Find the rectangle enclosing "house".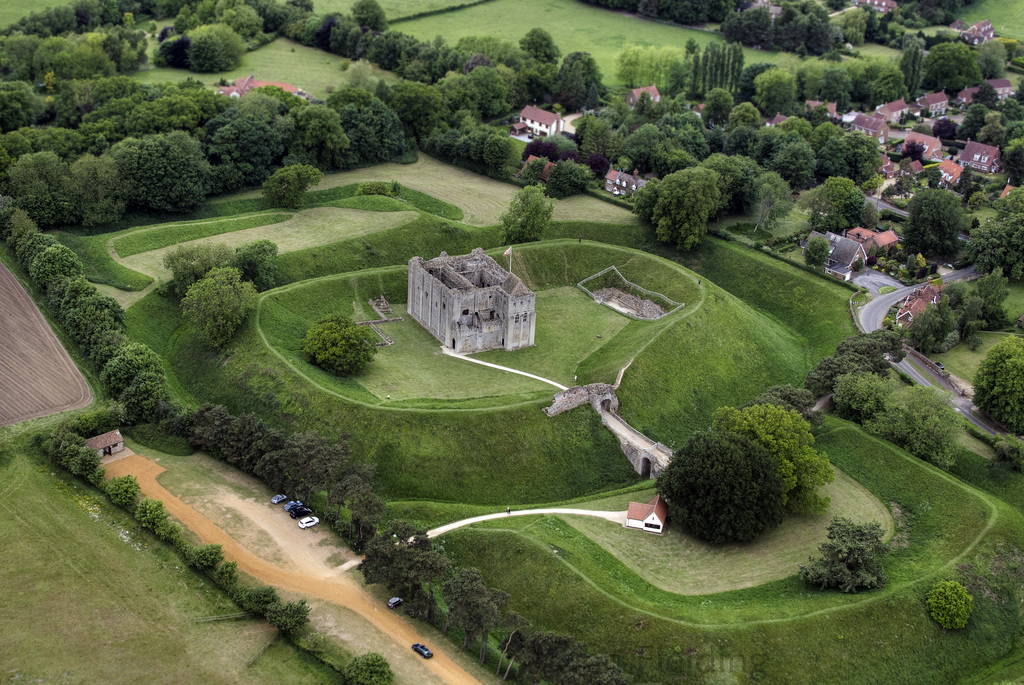
[620, 74, 662, 113].
